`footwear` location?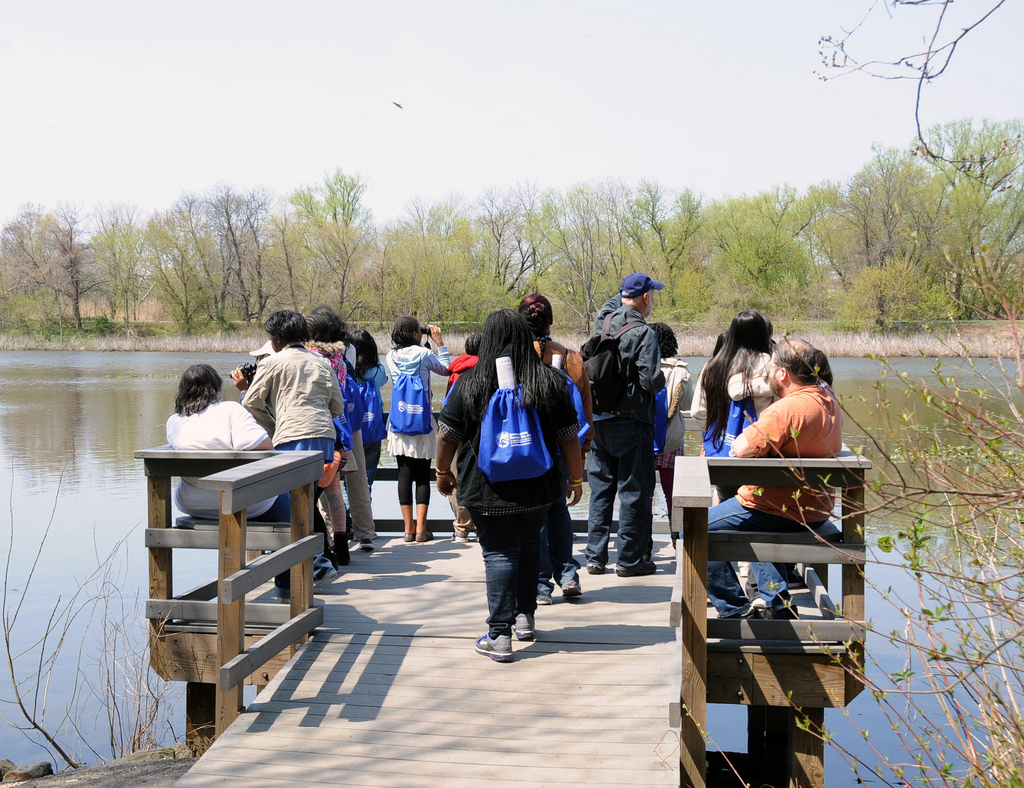
rect(511, 610, 531, 638)
